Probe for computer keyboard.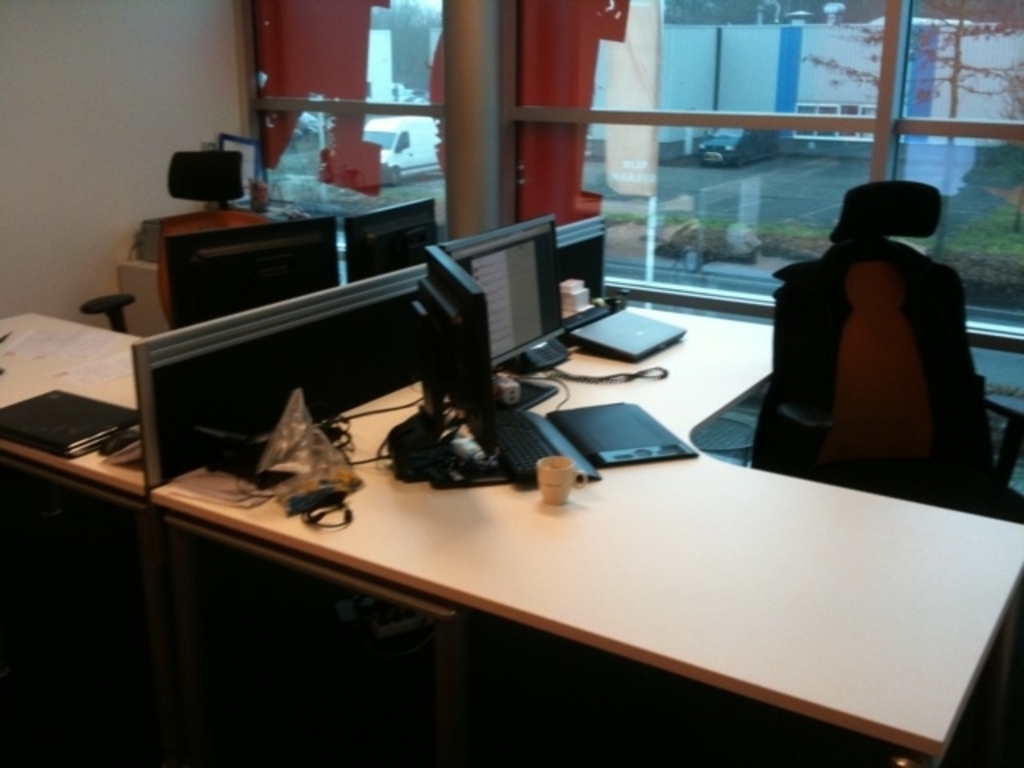
Probe result: (496, 406, 600, 485).
